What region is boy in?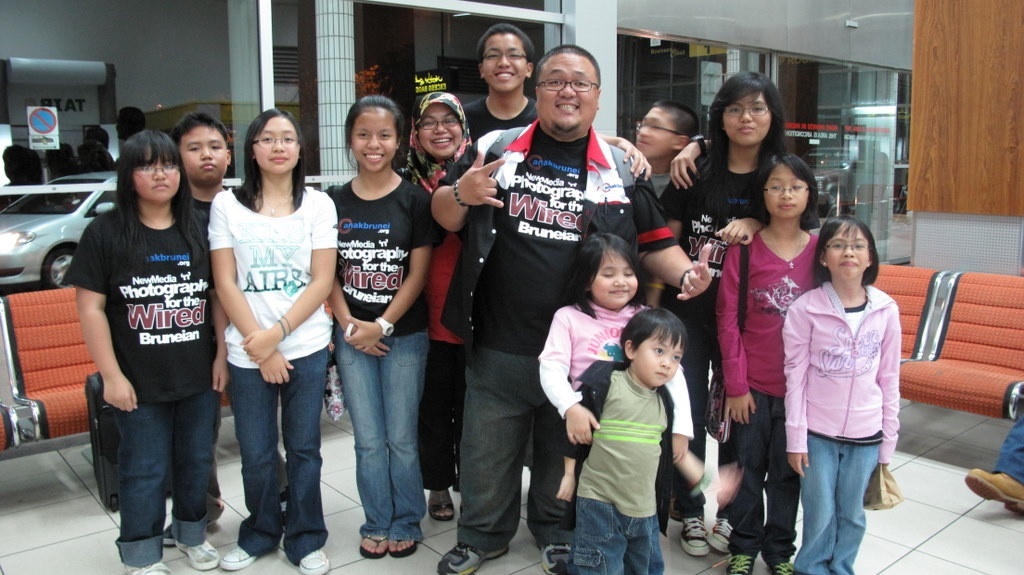
crop(458, 23, 551, 158).
